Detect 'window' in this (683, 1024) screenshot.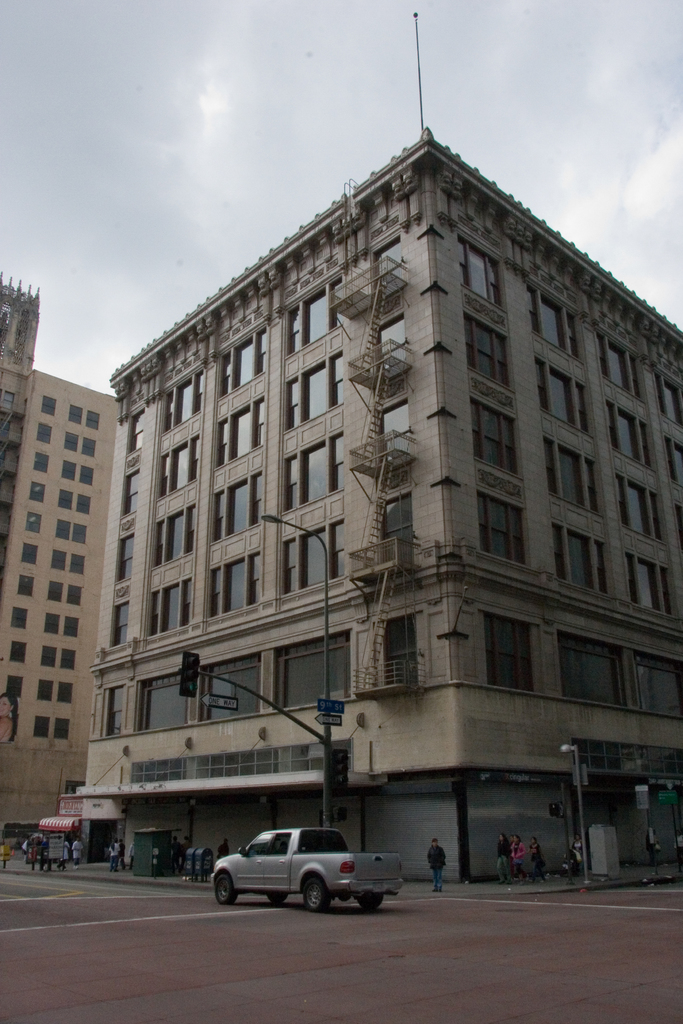
Detection: 31:484:49:505.
